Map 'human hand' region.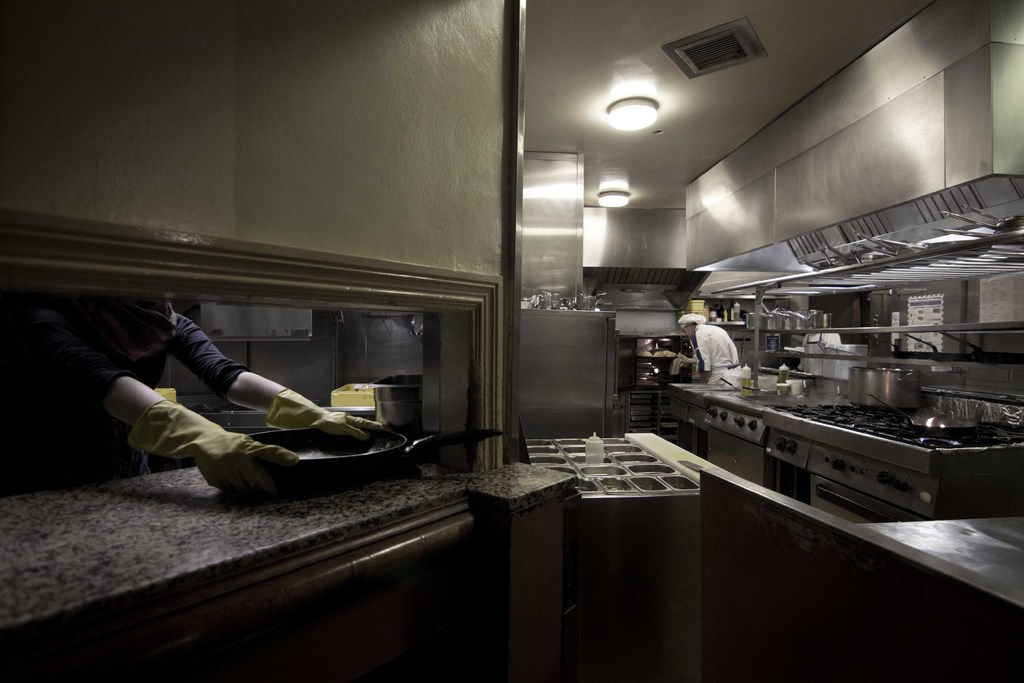
Mapped to box=[196, 431, 305, 494].
